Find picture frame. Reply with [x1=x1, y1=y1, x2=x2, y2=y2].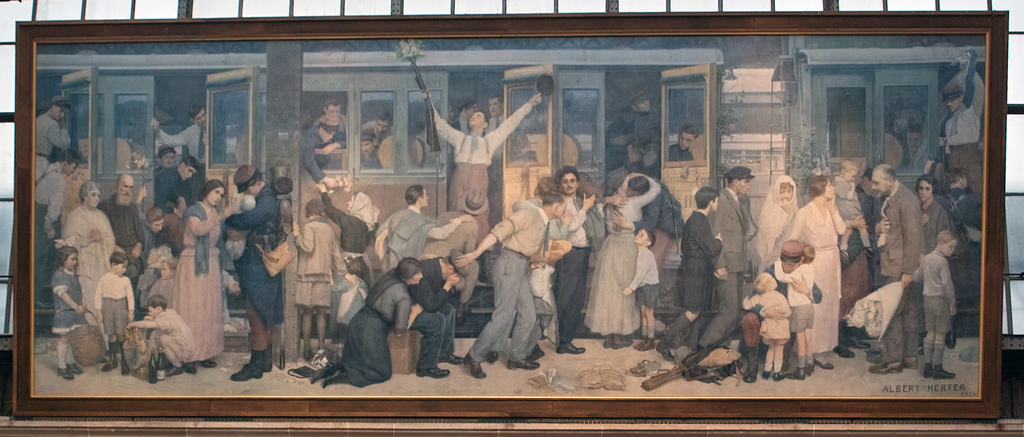
[x1=10, y1=8, x2=1010, y2=420].
